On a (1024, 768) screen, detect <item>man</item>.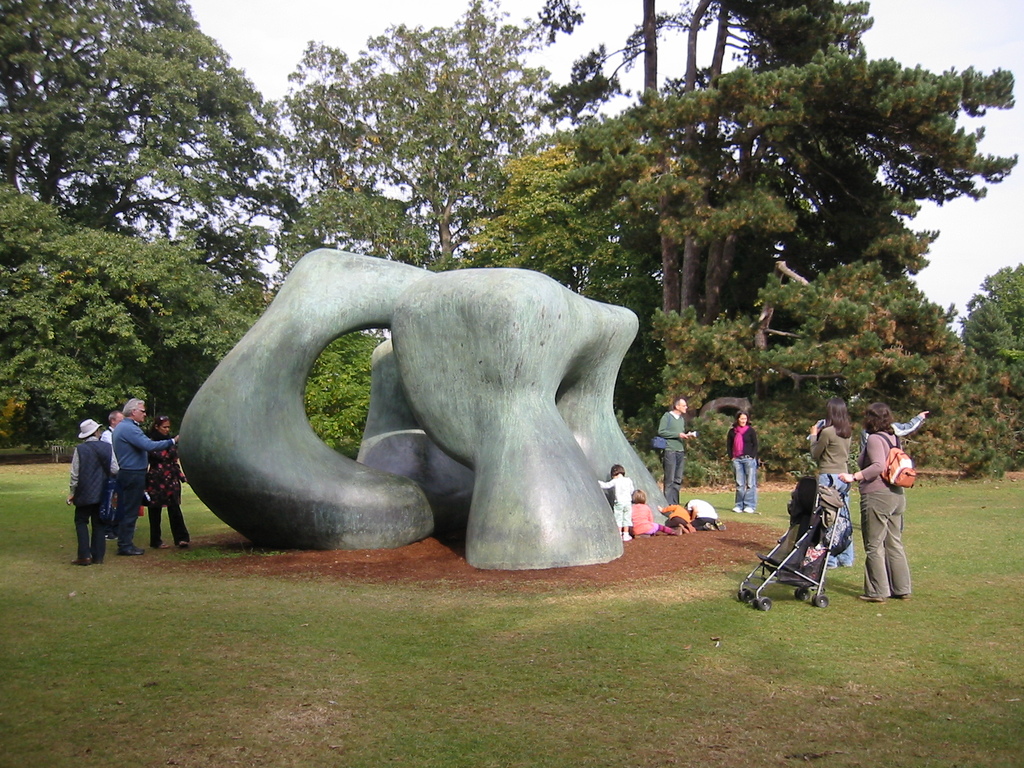
bbox(113, 396, 179, 555).
